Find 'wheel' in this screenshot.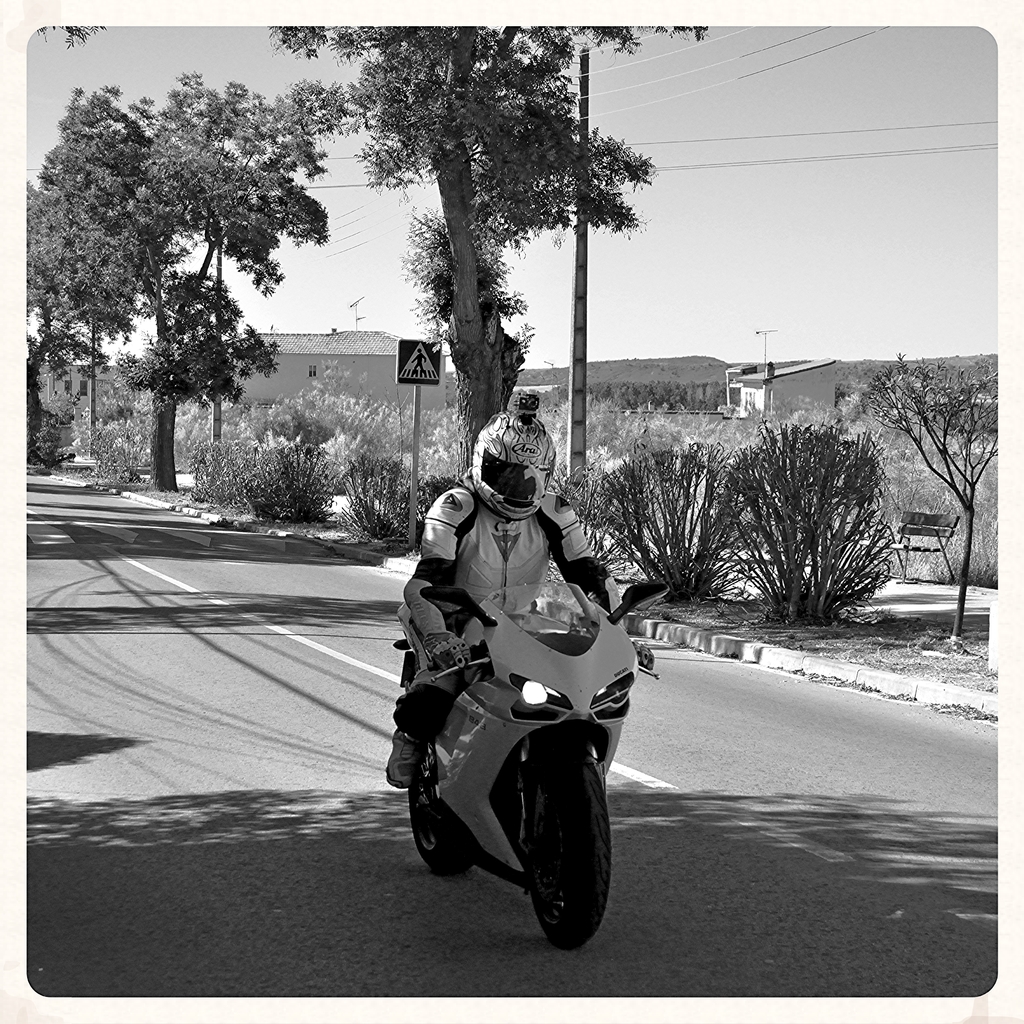
The bounding box for 'wheel' is select_region(405, 727, 482, 875).
